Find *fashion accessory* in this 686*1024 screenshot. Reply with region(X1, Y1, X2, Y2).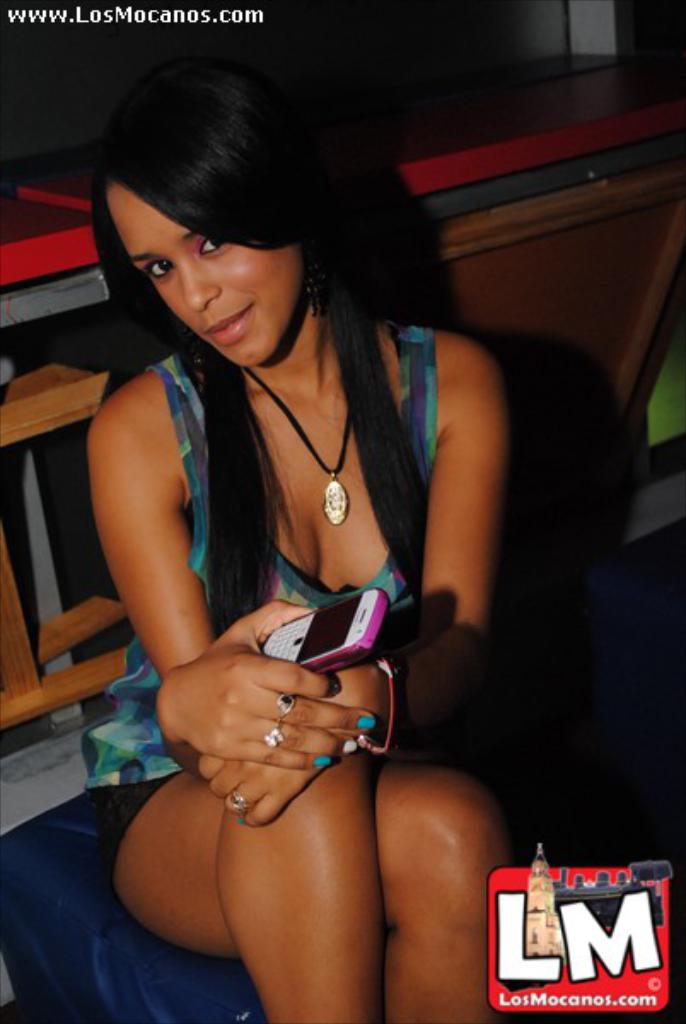
region(275, 686, 299, 719).
